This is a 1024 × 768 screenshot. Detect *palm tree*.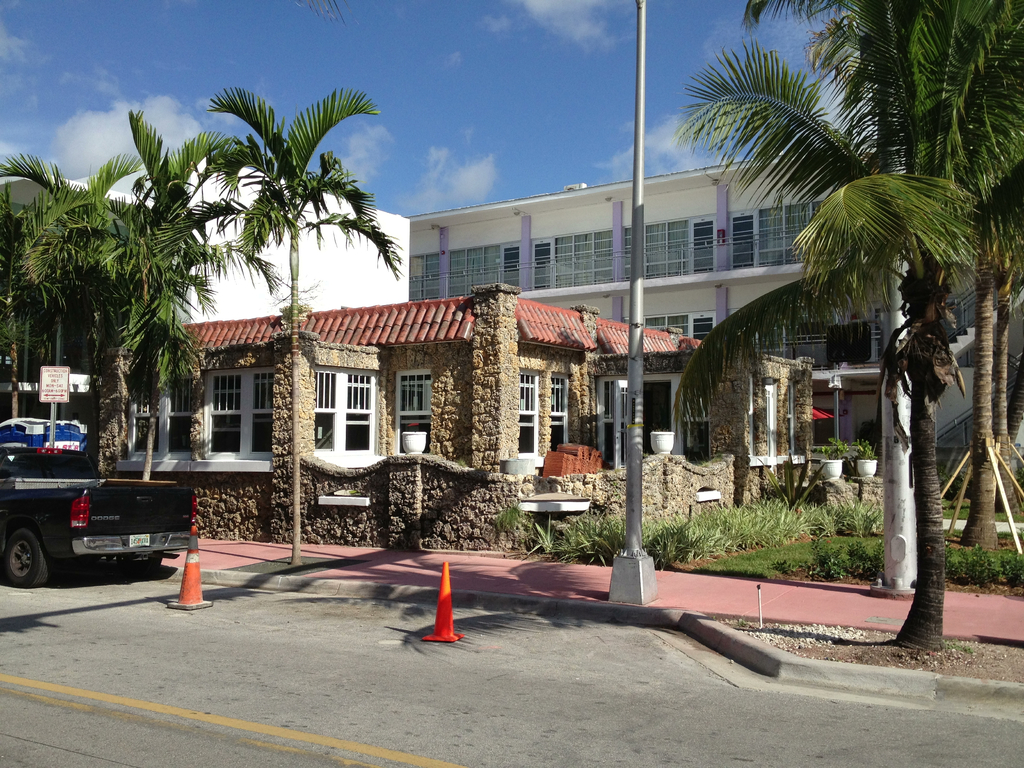
(8, 155, 140, 467).
